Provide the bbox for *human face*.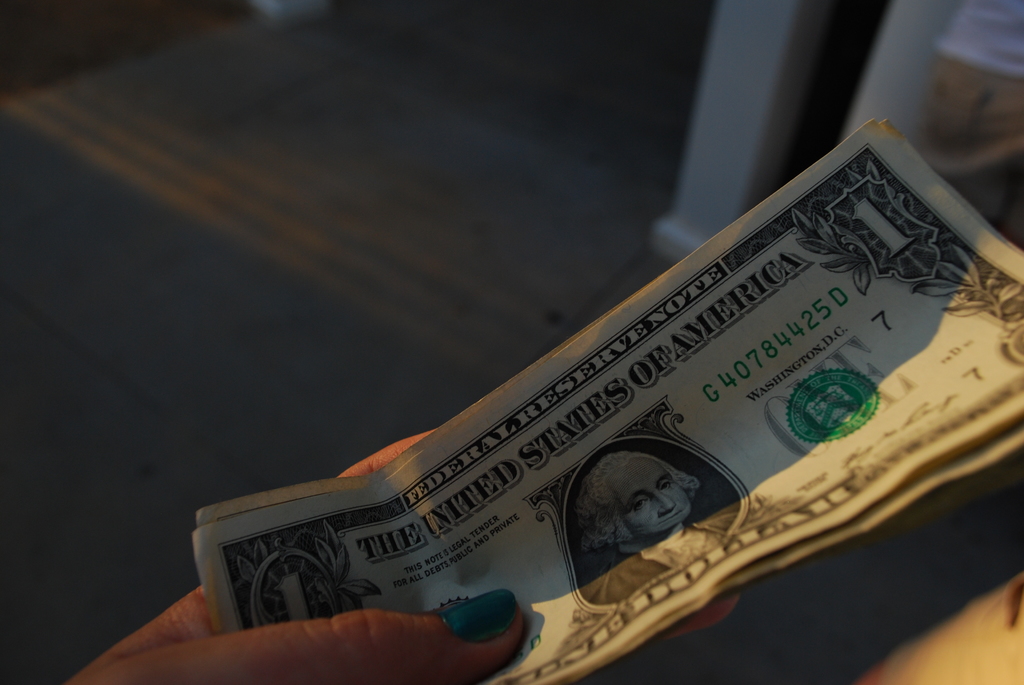
box=[632, 455, 692, 535].
